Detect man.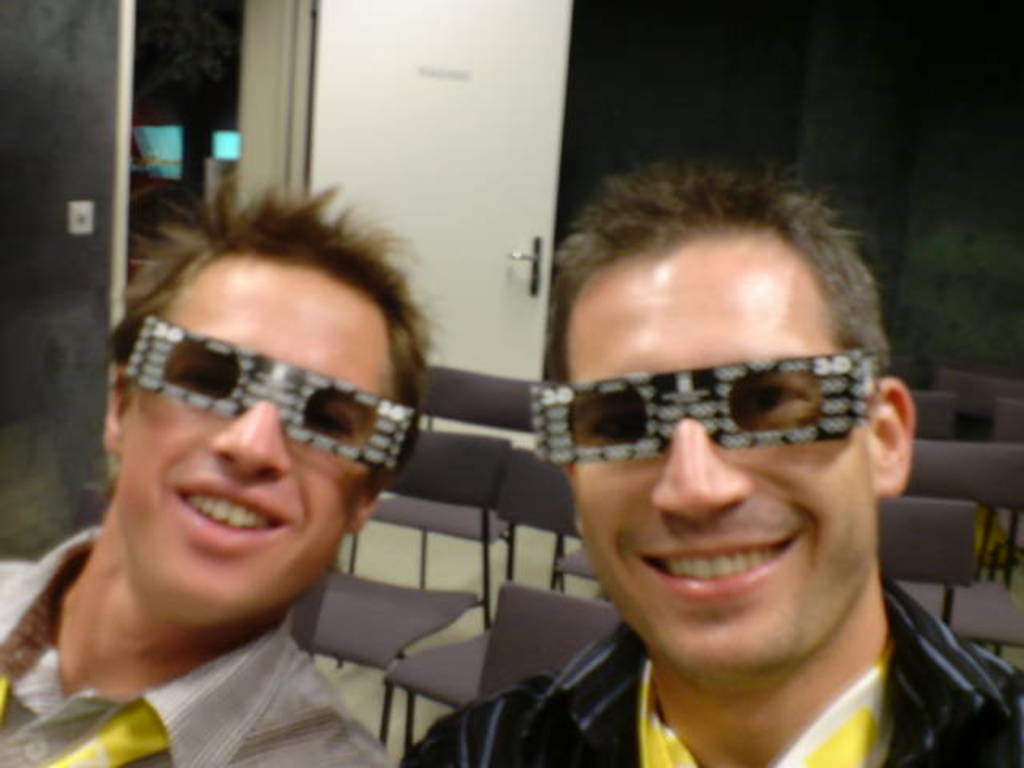
Detected at 0, 171, 453, 766.
